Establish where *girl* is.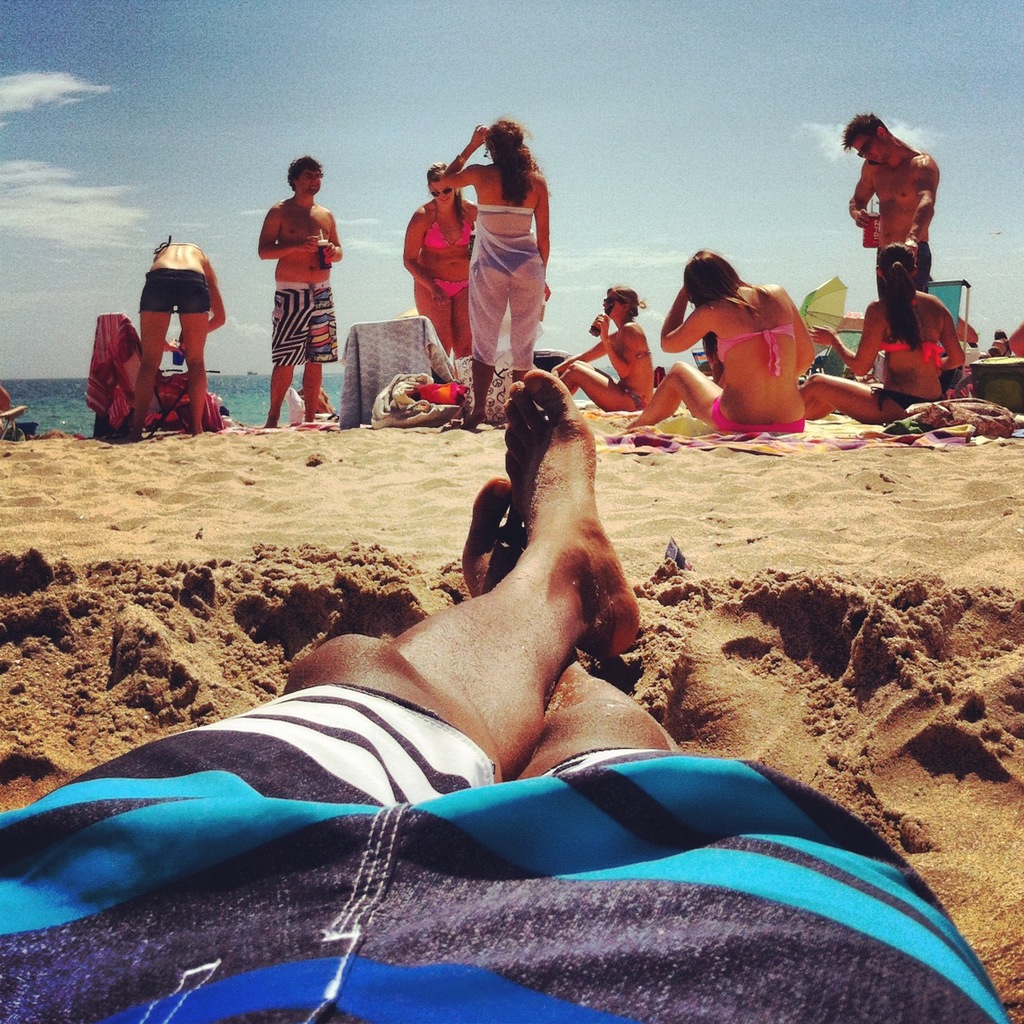
Established at 802,240,966,422.
